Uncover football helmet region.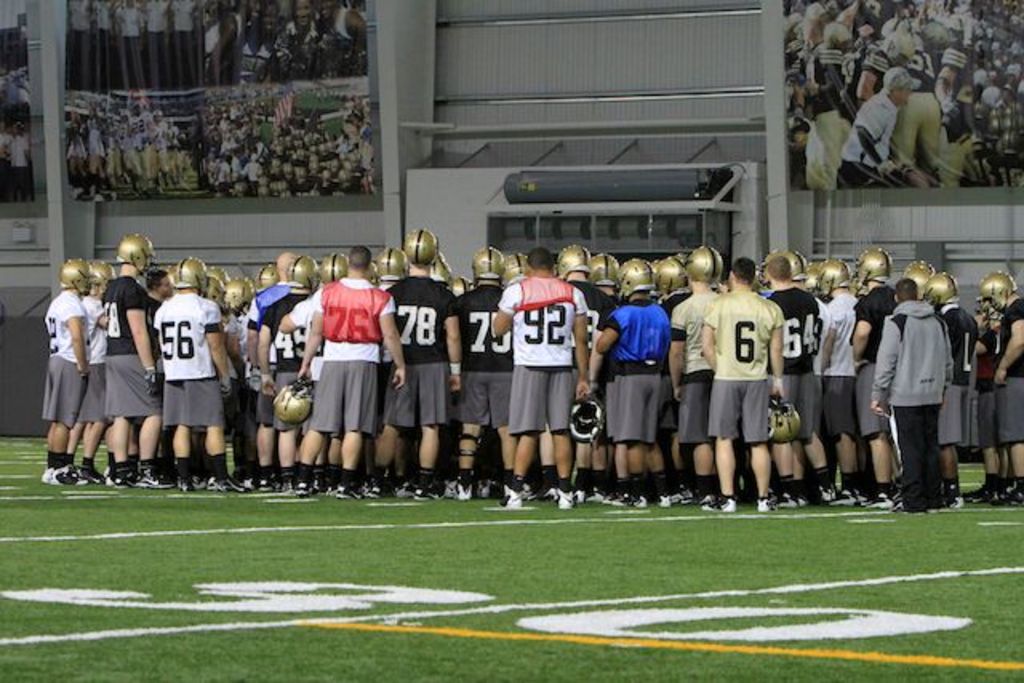
Uncovered: <region>450, 275, 474, 298</region>.
